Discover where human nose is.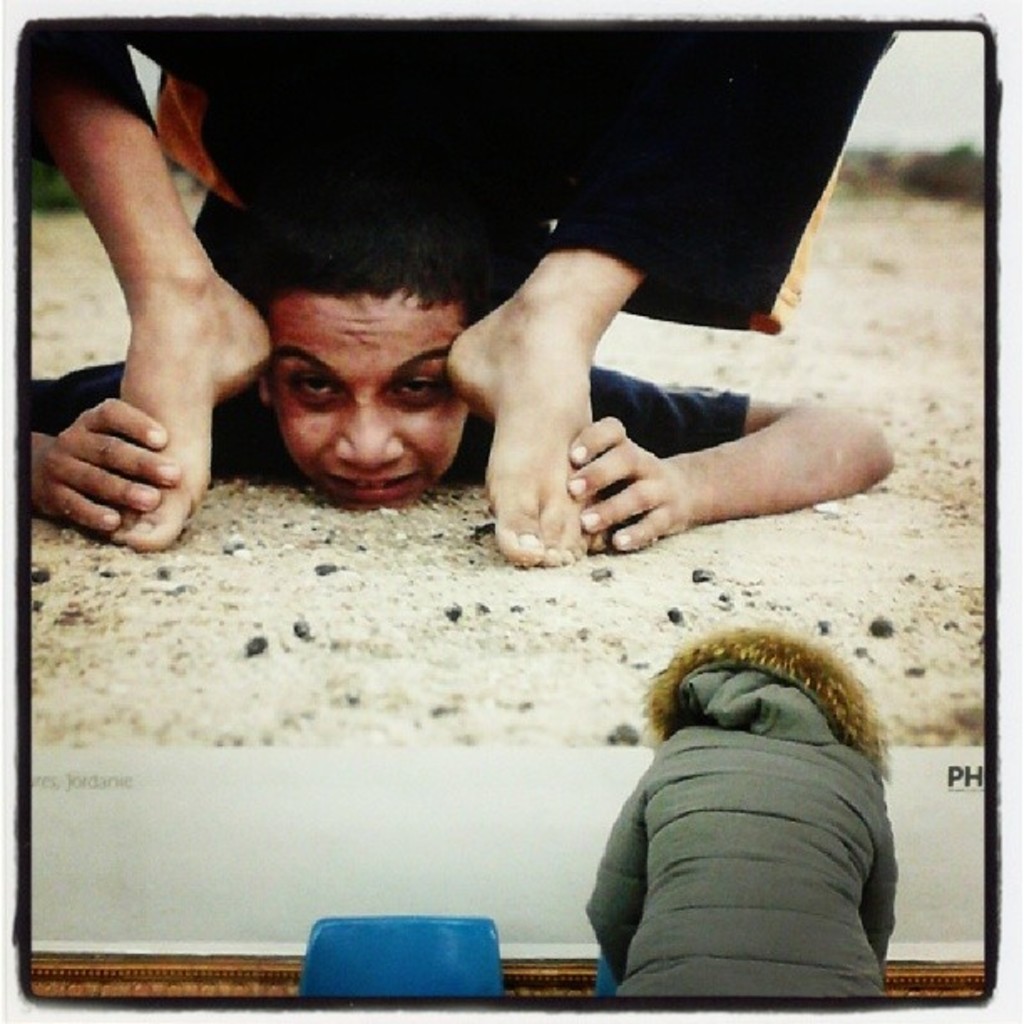
Discovered at crop(335, 390, 407, 462).
